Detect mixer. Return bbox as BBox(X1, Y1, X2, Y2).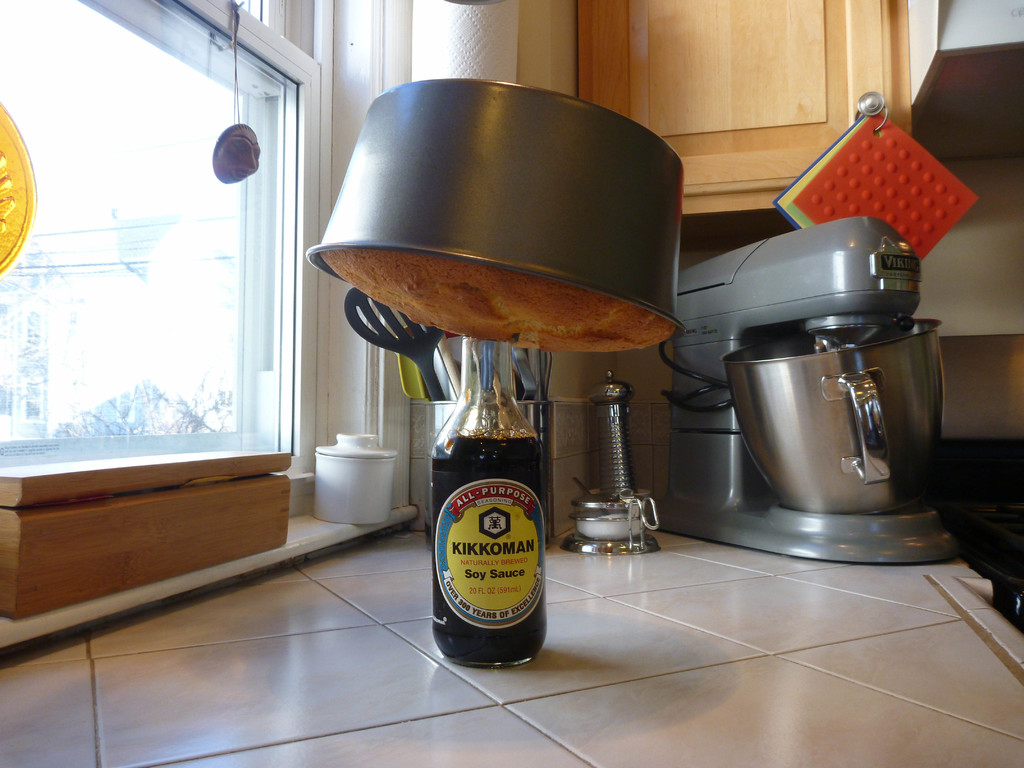
BBox(706, 239, 942, 604).
